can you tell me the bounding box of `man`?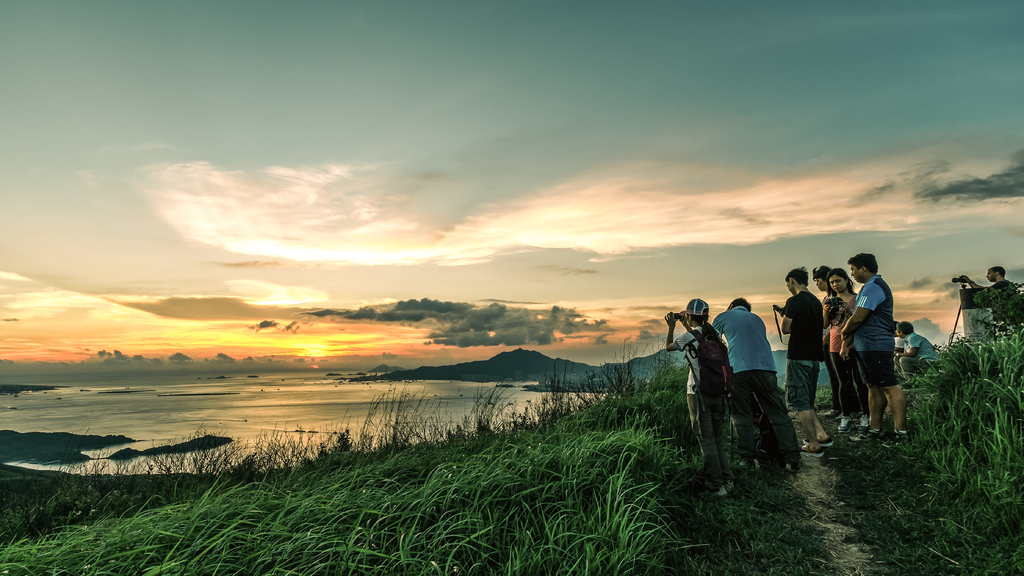
x1=717 y1=300 x2=803 y2=468.
